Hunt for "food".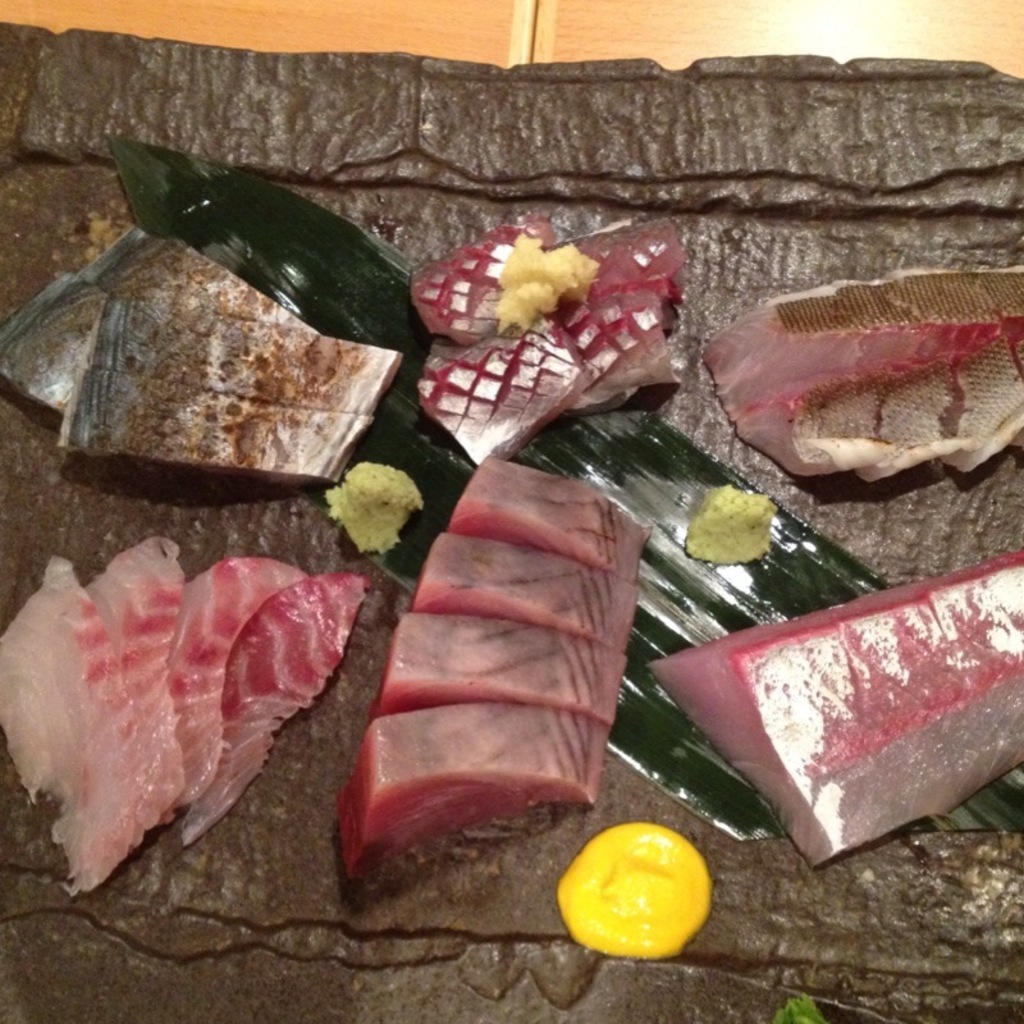
Hunted down at [0,212,412,495].
